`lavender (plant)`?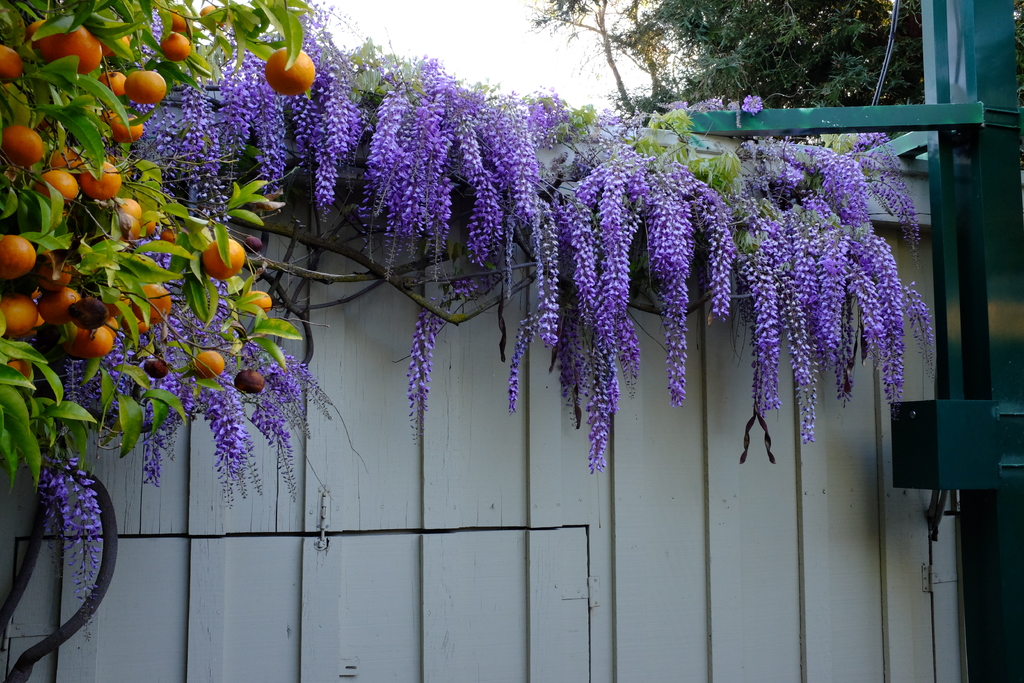
select_region(305, 27, 354, 199)
